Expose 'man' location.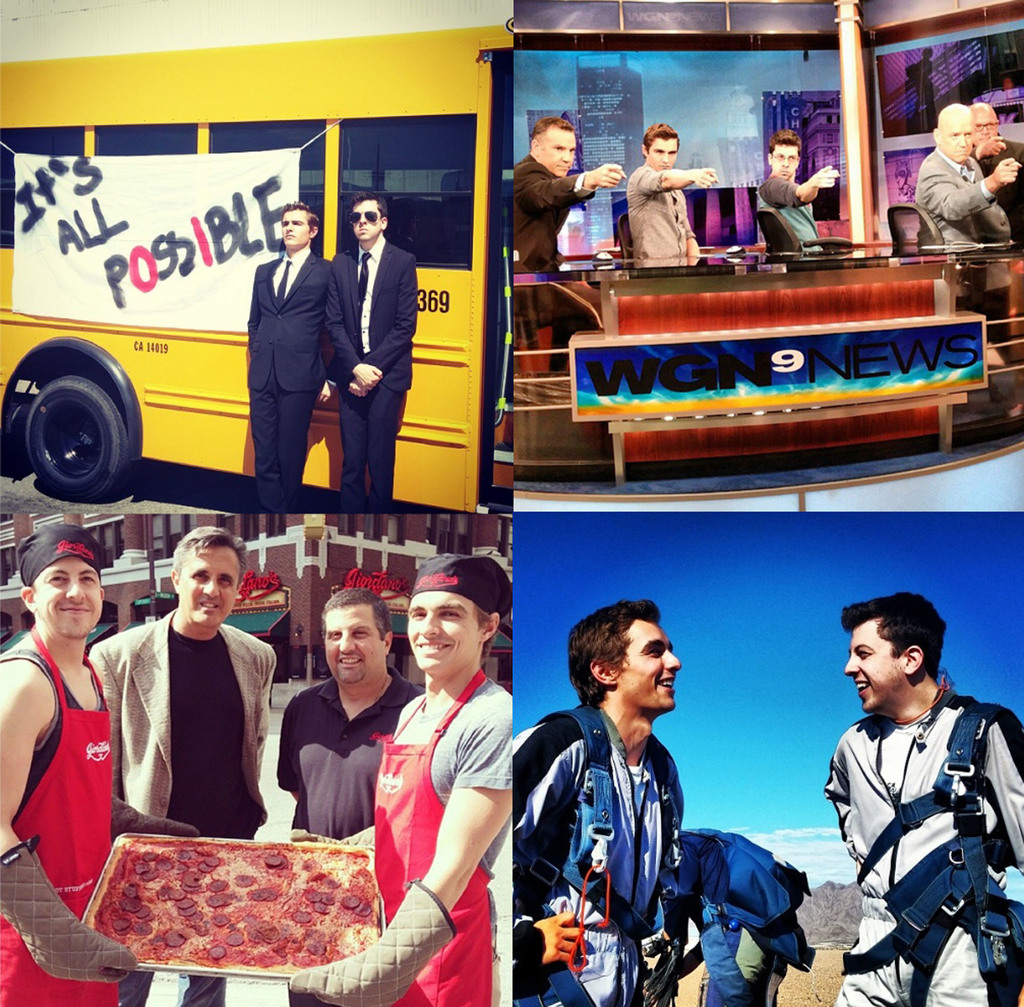
Exposed at left=511, top=115, right=623, bottom=264.
